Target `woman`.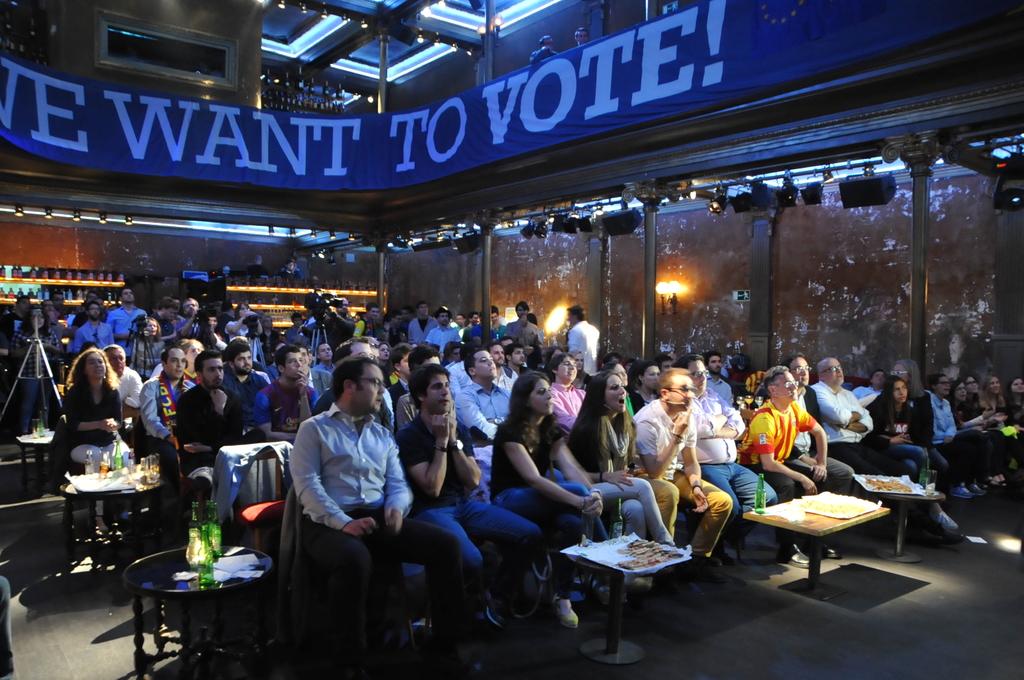
Target region: bbox=(566, 373, 679, 553).
